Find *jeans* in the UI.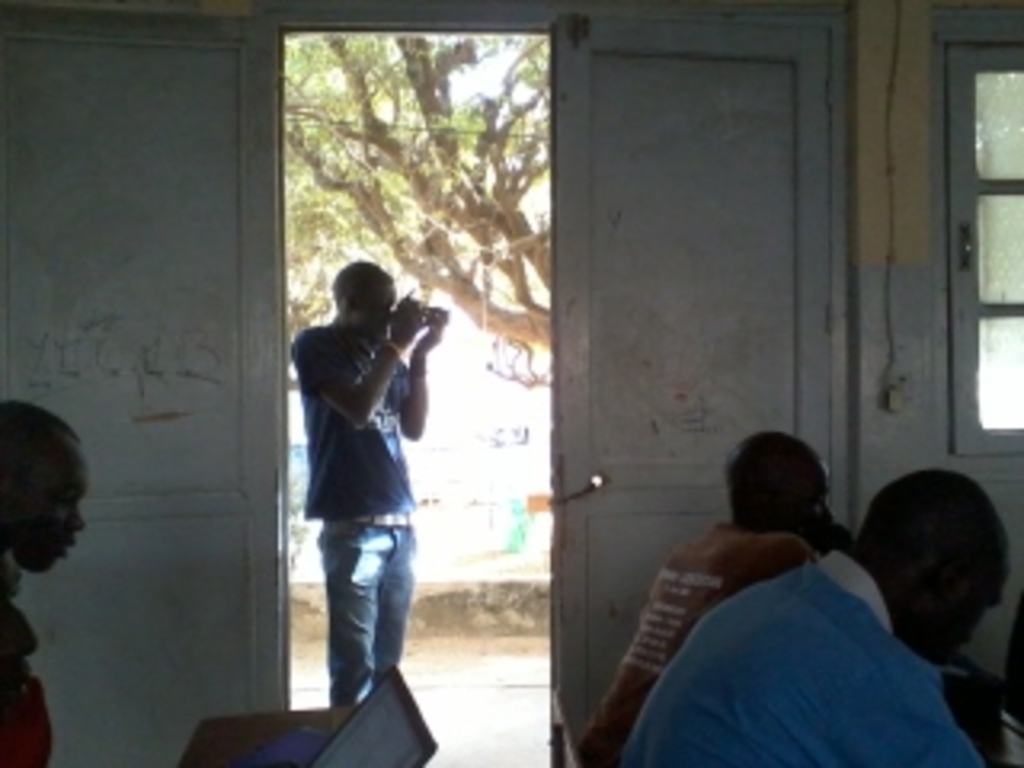
UI element at region(304, 525, 419, 704).
